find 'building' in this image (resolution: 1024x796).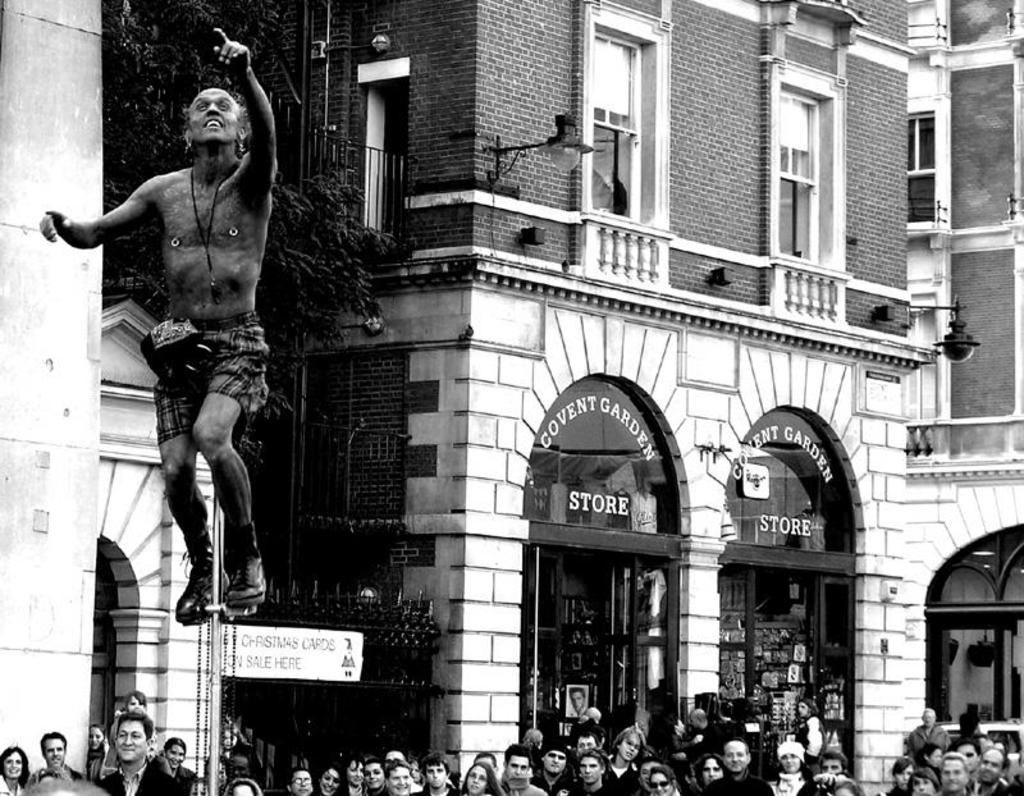
905:0:1023:793.
